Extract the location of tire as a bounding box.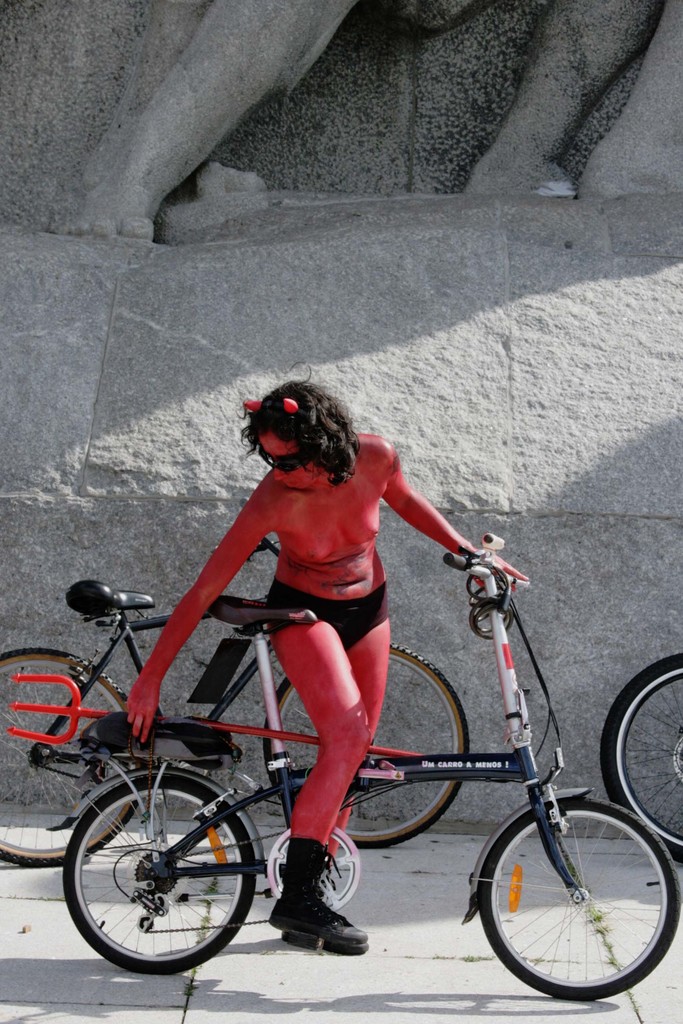
<box>263,640,471,849</box>.
